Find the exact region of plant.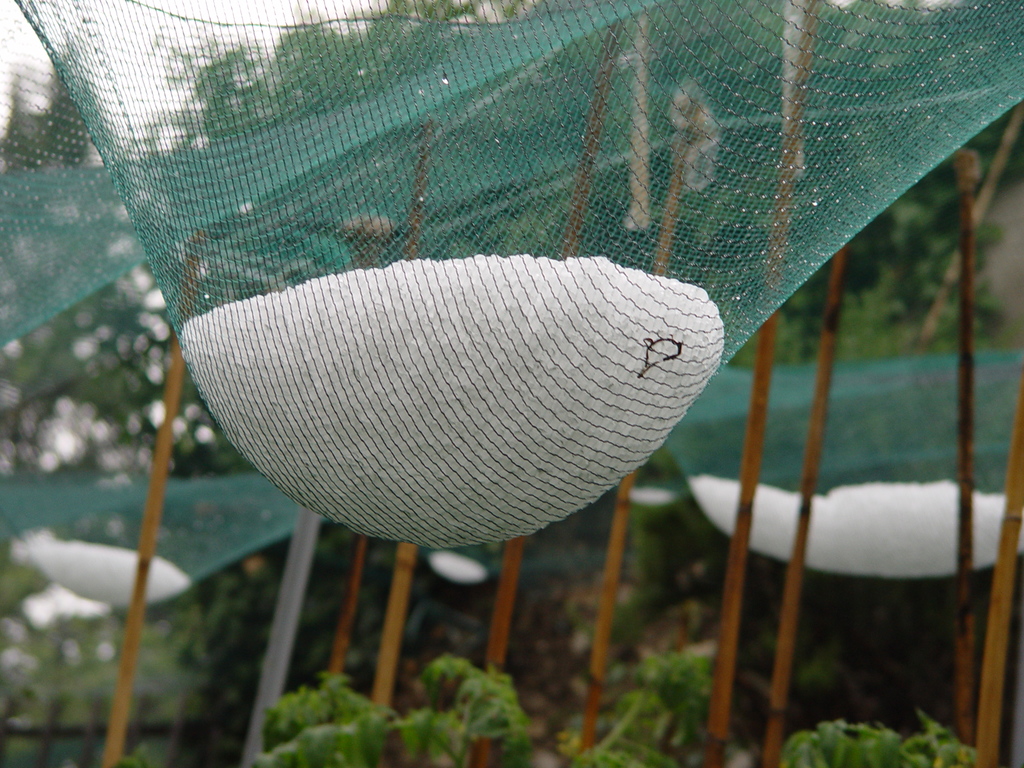
Exact region: (262, 648, 531, 765).
